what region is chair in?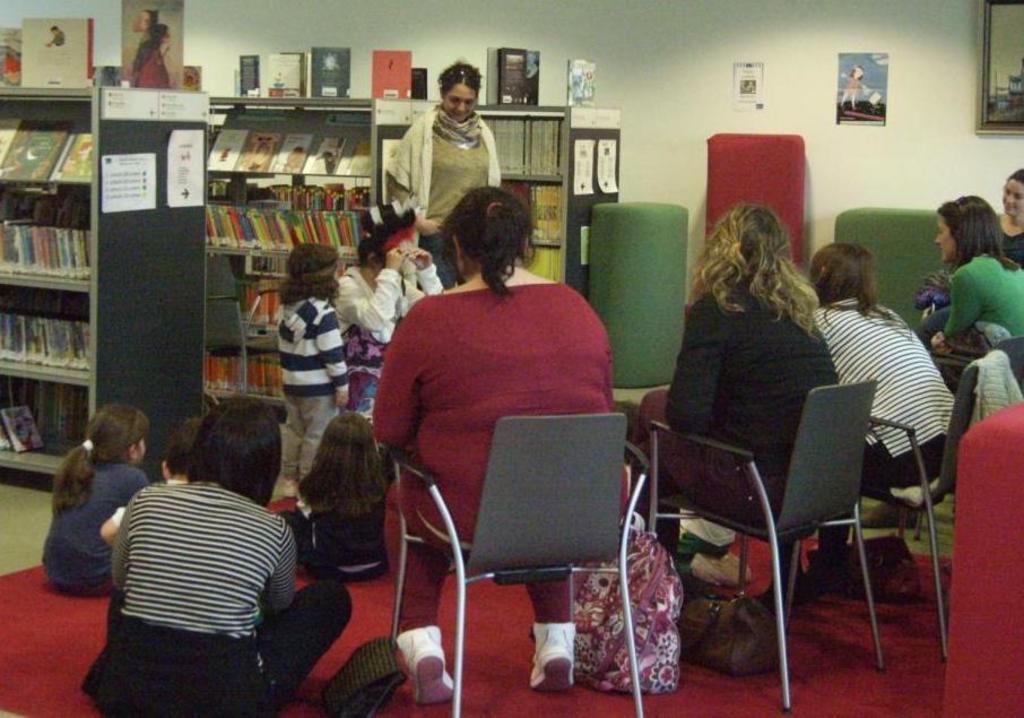
(200, 253, 286, 401).
